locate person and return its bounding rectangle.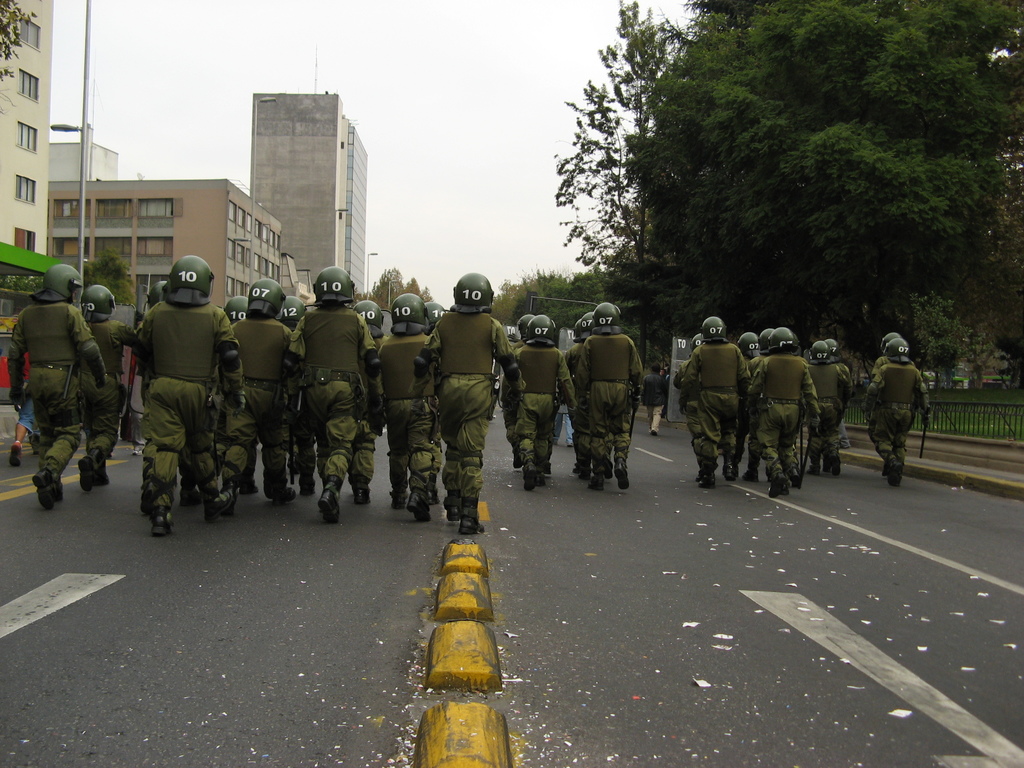
rect(5, 266, 112, 516).
